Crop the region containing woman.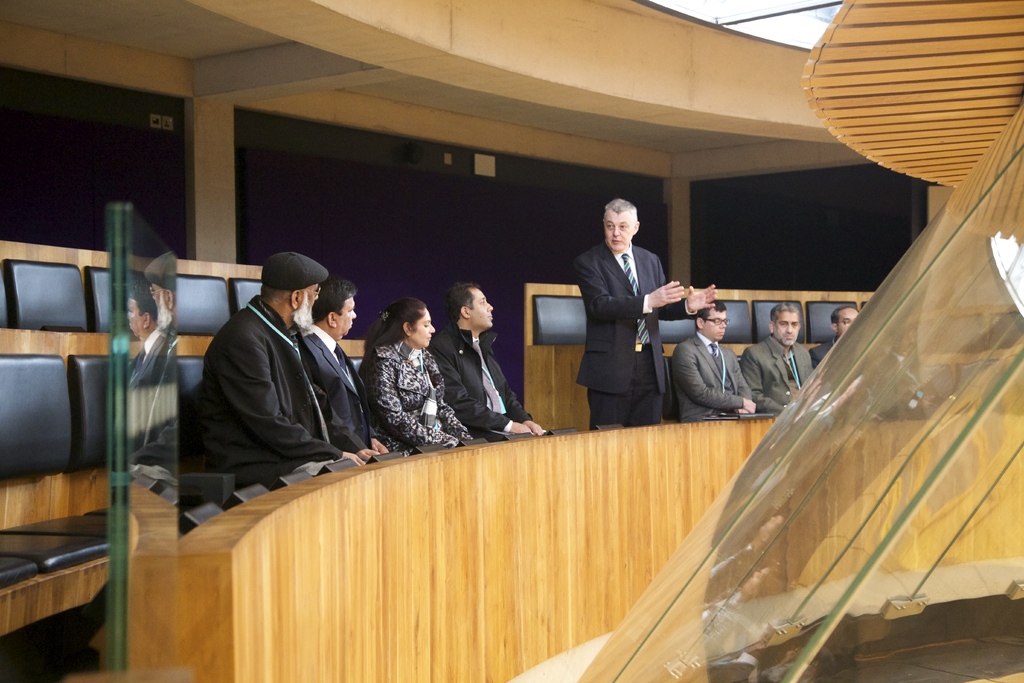
Crop region: pyautogui.locateOnScreen(351, 274, 448, 459).
